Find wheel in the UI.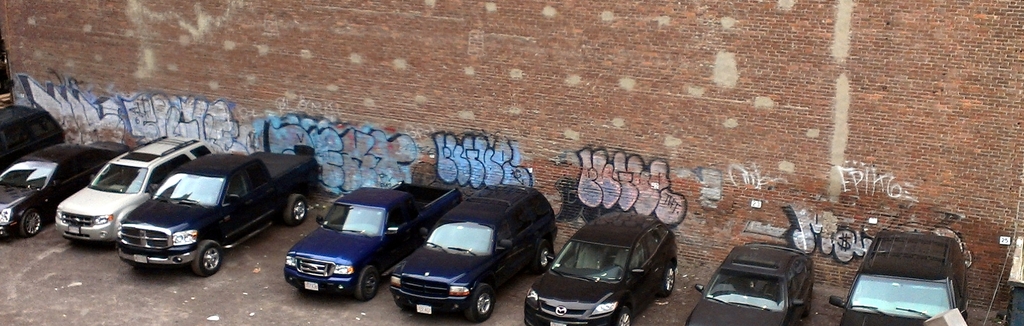
UI element at [20, 212, 44, 237].
